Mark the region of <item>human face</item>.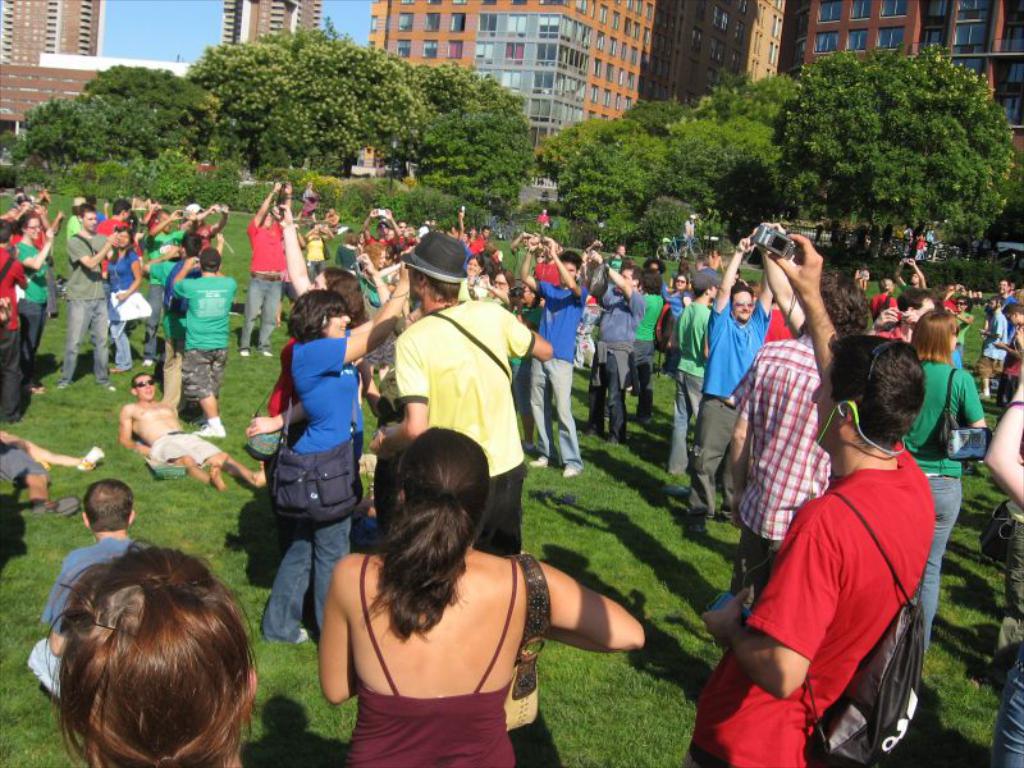
Region: (x1=557, y1=262, x2=581, y2=284).
